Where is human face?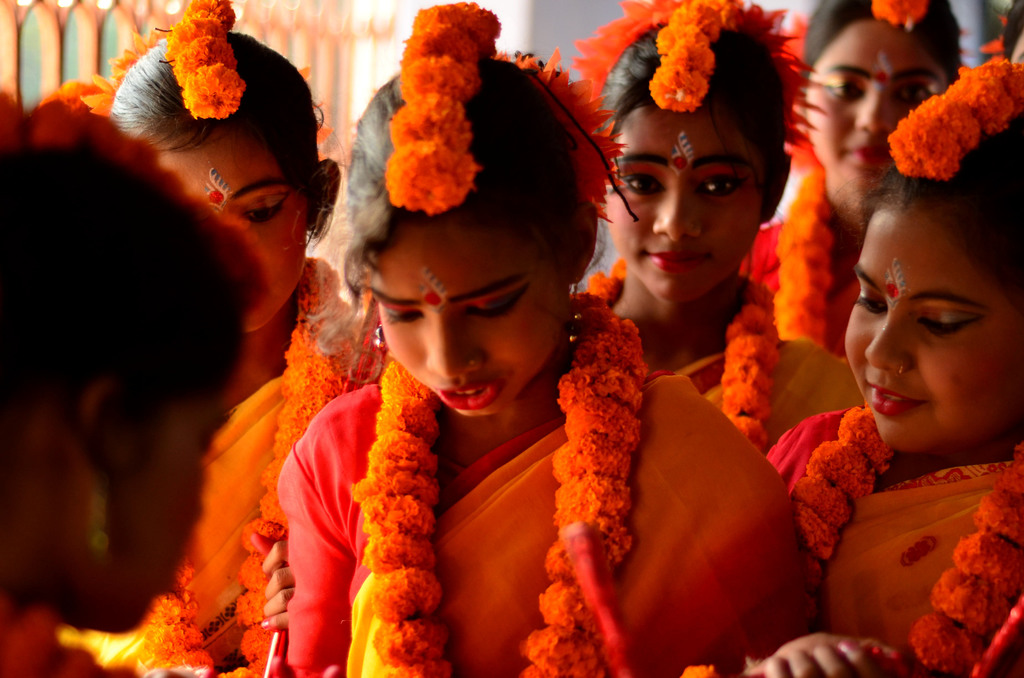
(805, 21, 947, 193).
